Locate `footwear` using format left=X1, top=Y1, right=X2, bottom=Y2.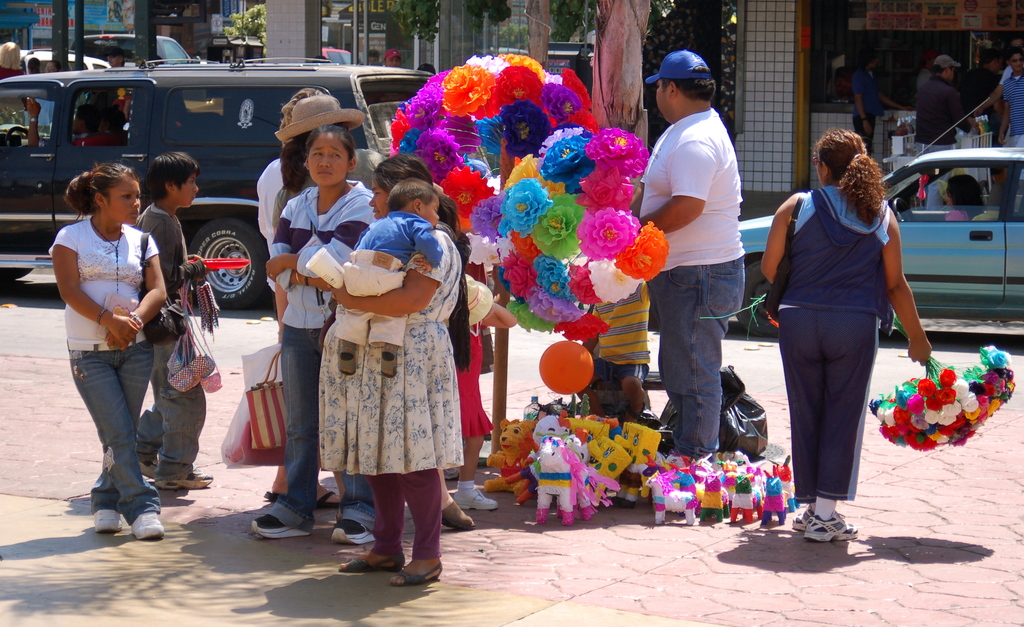
left=436, top=498, right=476, bottom=533.
